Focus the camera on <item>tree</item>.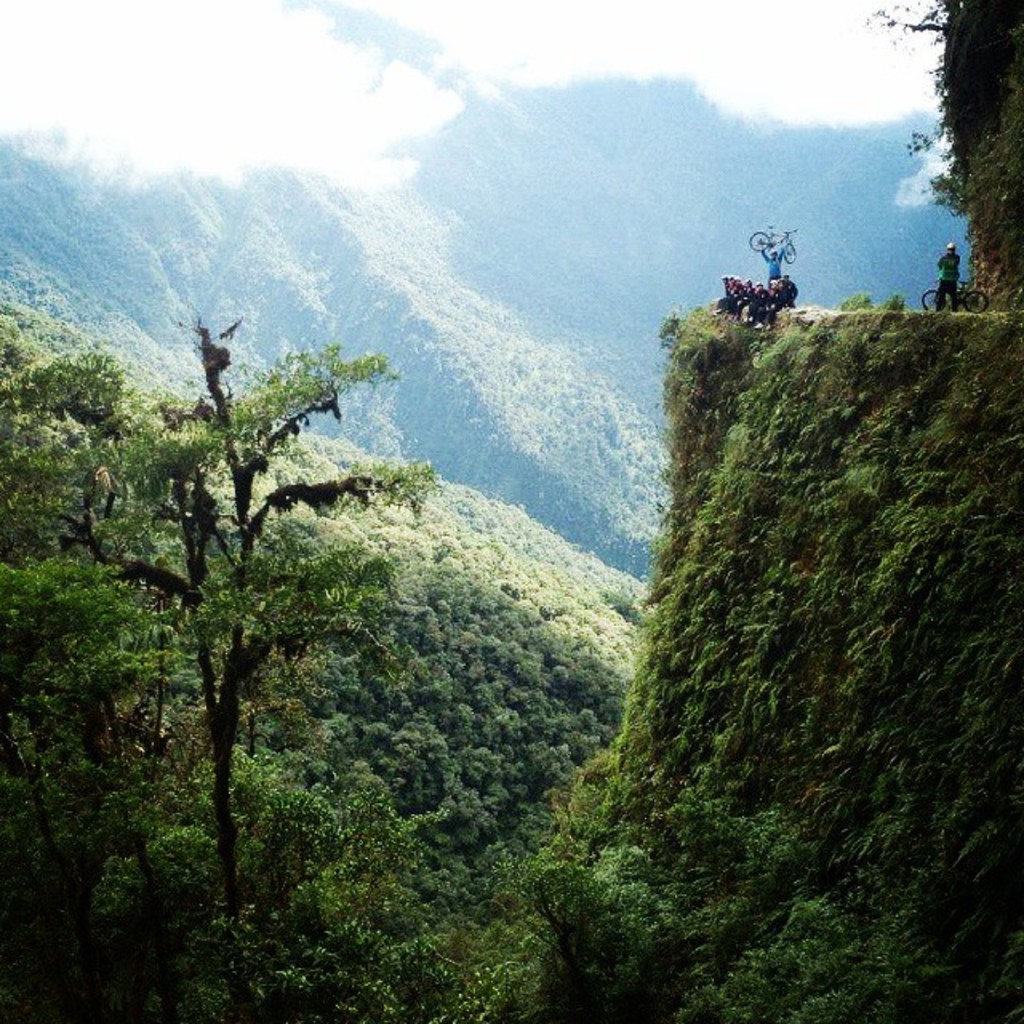
Focus region: rect(0, 306, 458, 1022).
